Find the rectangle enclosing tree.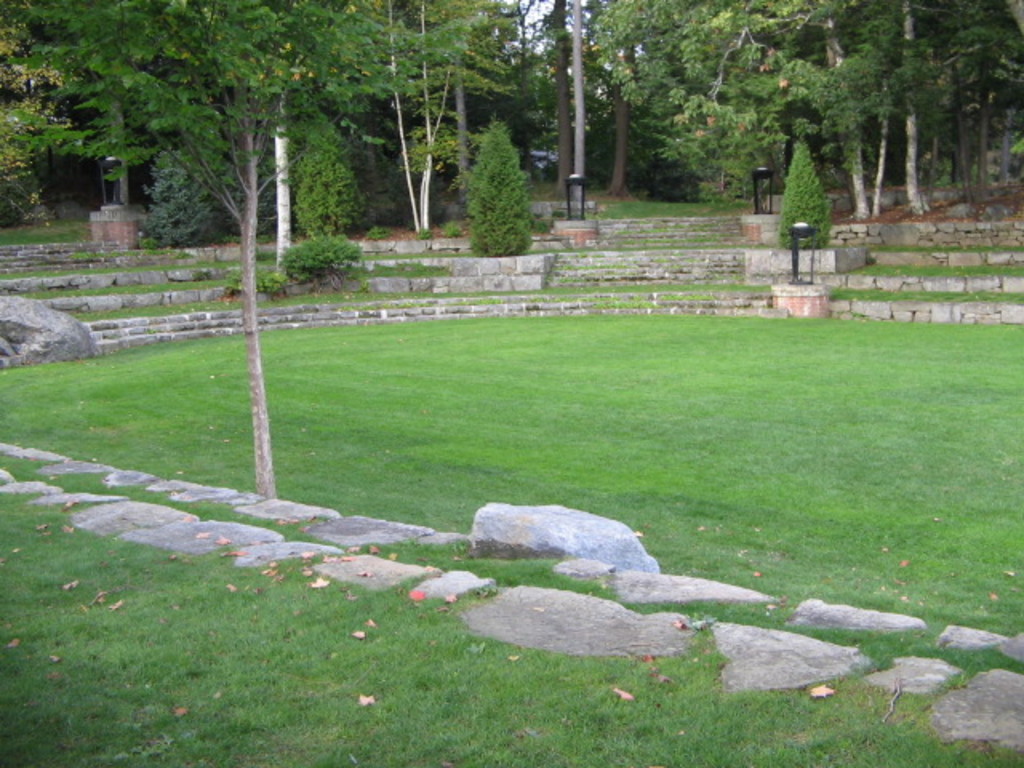
560, 0, 1022, 274.
